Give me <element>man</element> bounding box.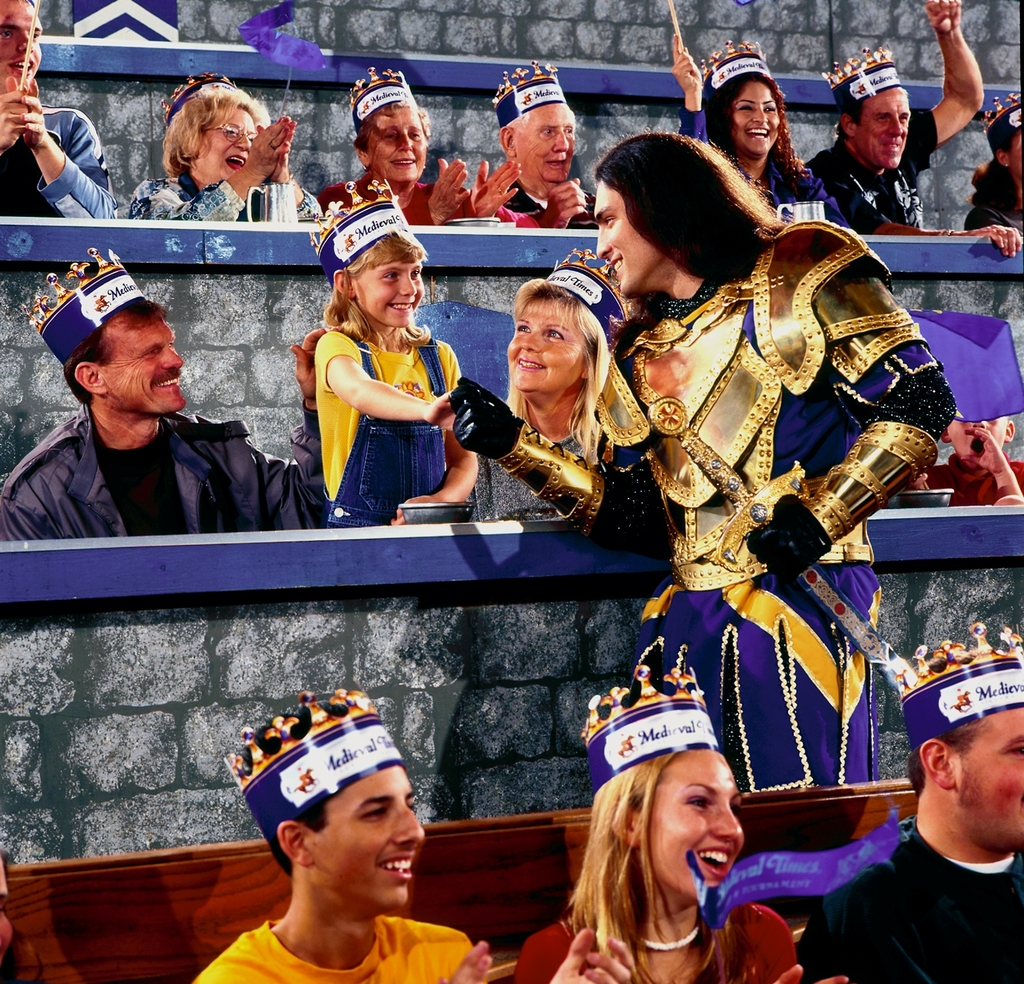
x1=806 y1=0 x2=1023 y2=260.
